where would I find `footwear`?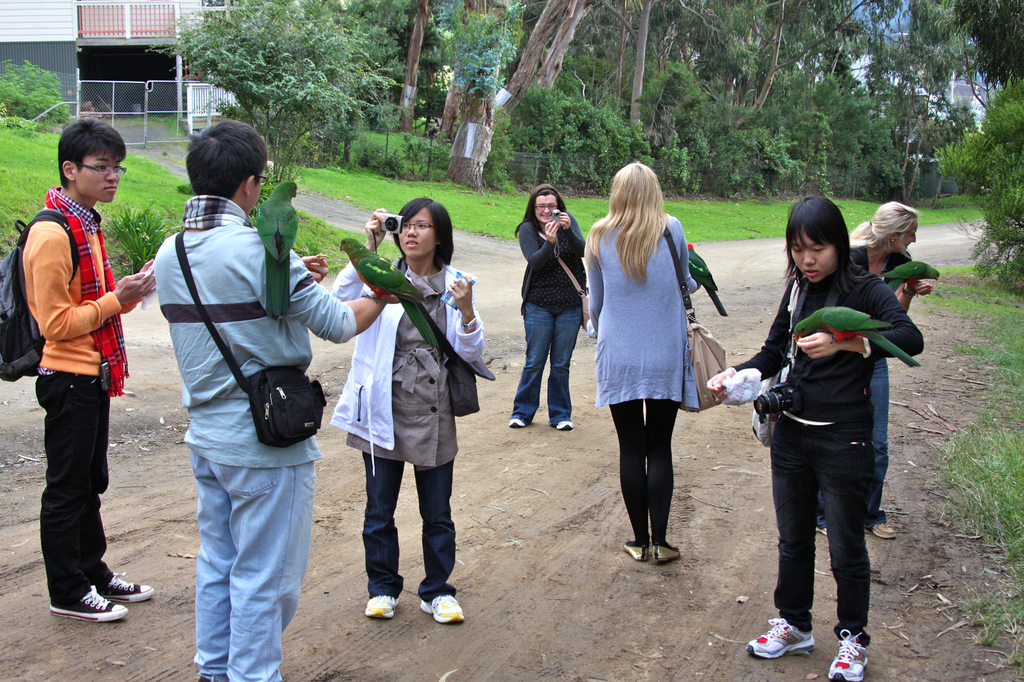
At [508, 414, 530, 430].
